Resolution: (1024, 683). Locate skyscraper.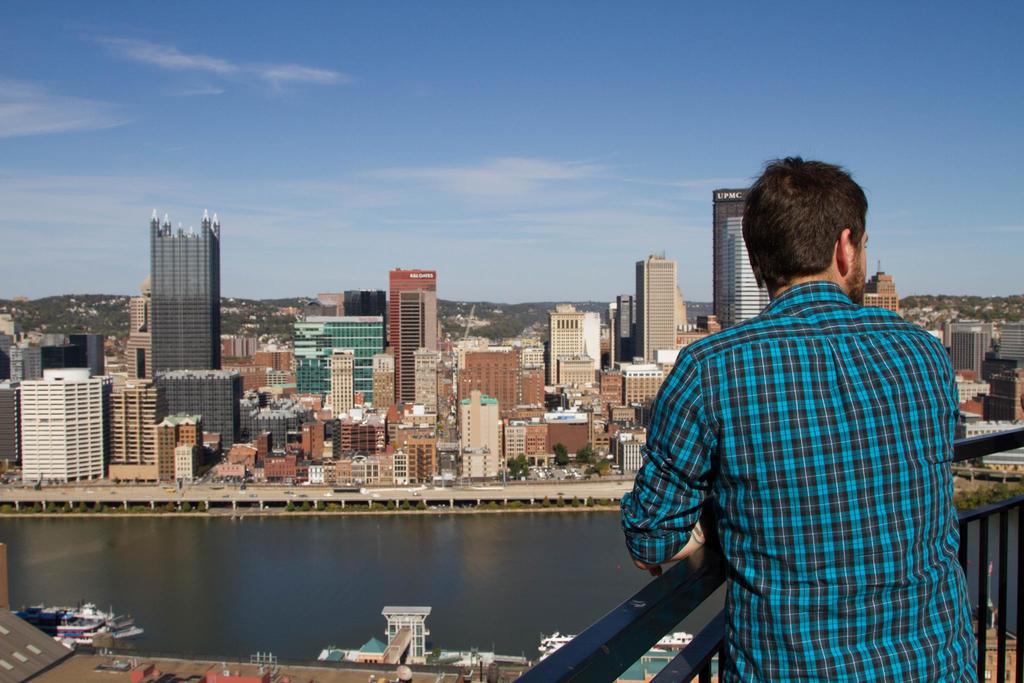
locate(528, 302, 591, 404).
